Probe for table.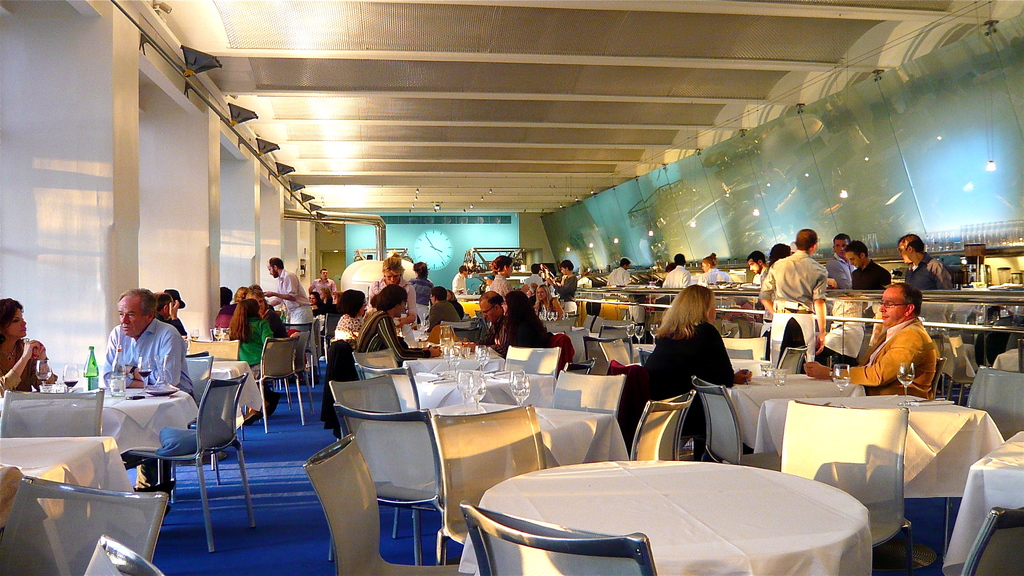
Probe result: 409/316/434/336.
